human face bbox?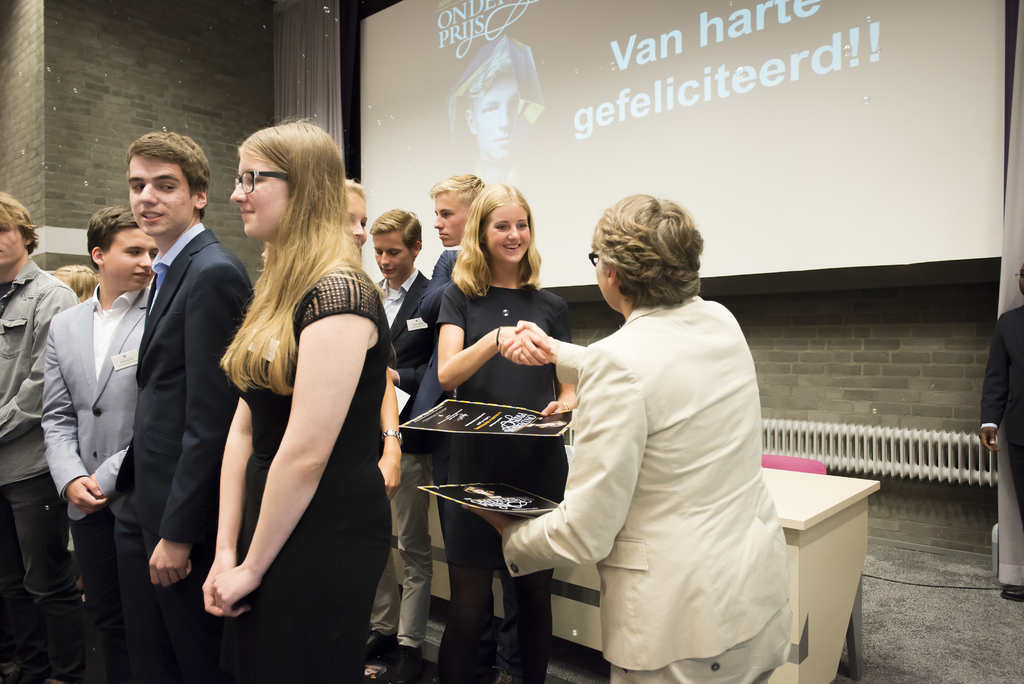
[x1=123, y1=142, x2=194, y2=236]
